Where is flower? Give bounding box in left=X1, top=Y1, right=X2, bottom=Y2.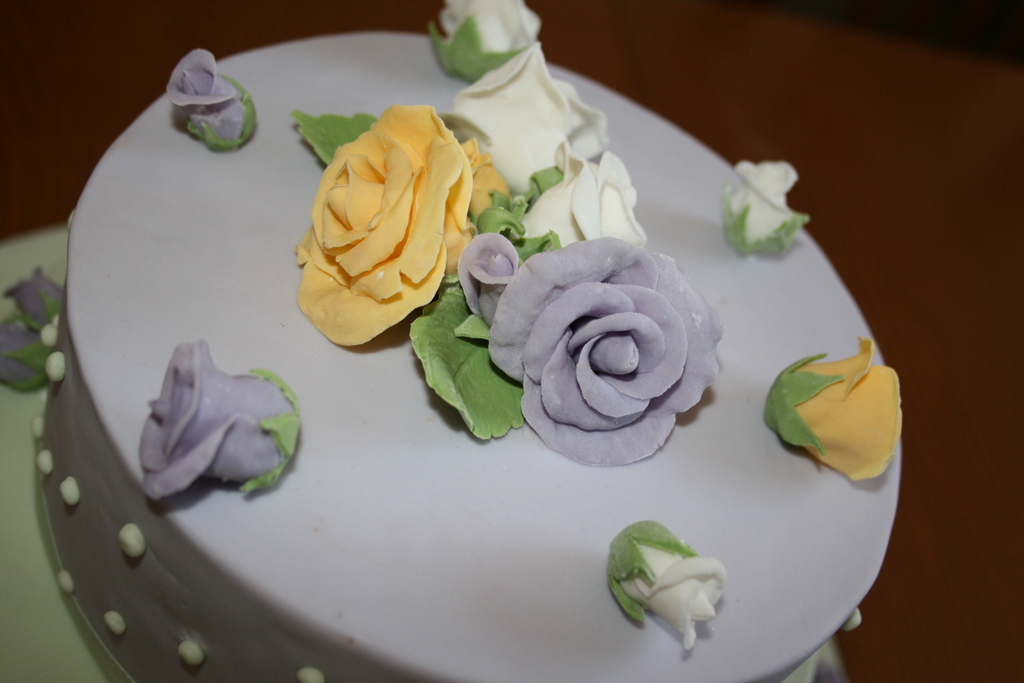
left=464, top=135, right=510, bottom=219.
